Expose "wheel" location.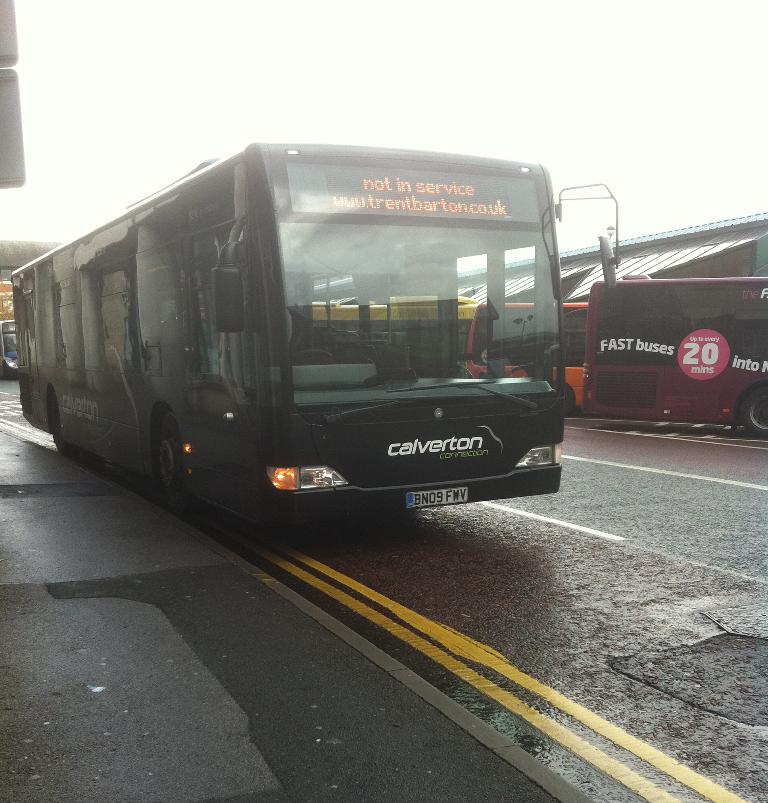
Exposed at box(741, 384, 767, 438).
